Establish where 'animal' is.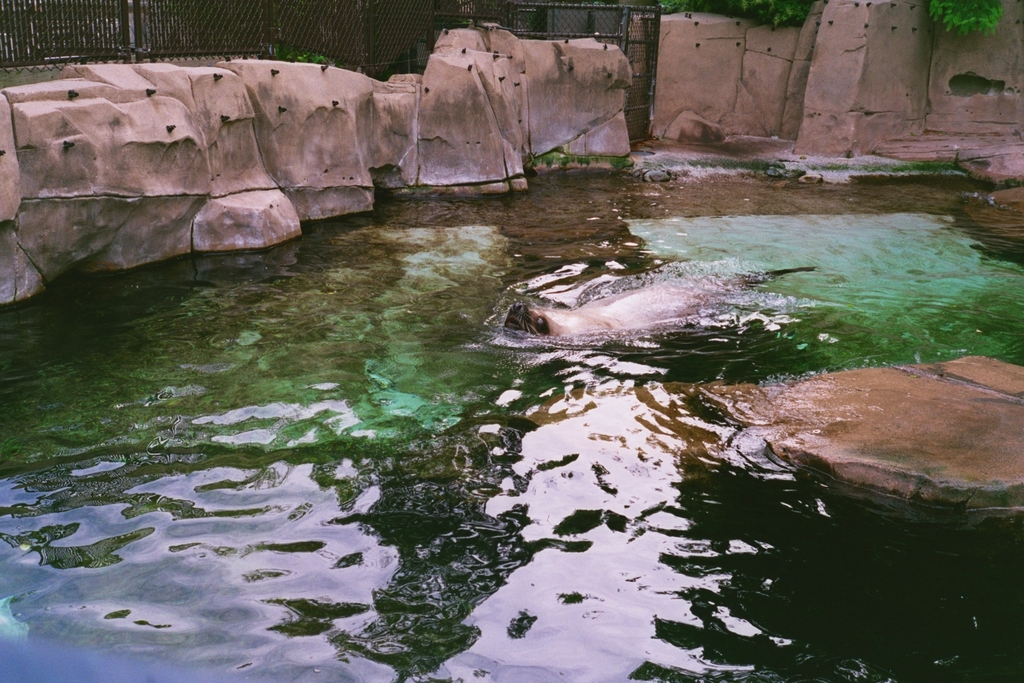
Established at region(507, 267, 816, 332).
